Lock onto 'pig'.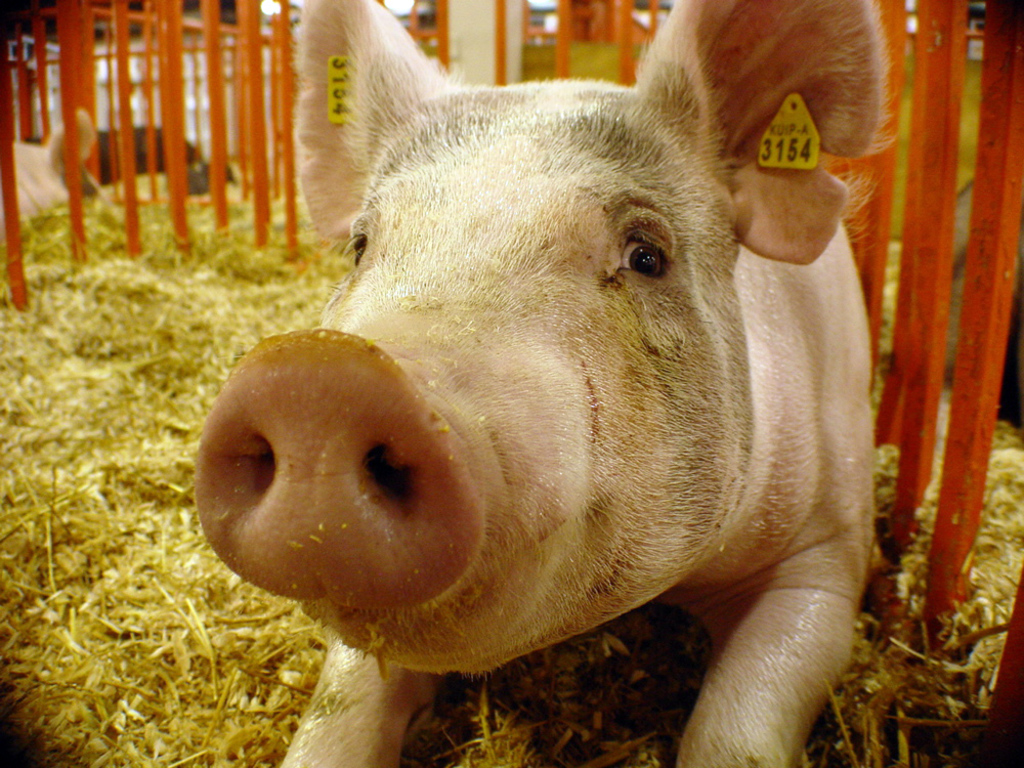
Locked: (187, 0, 901, 767).
